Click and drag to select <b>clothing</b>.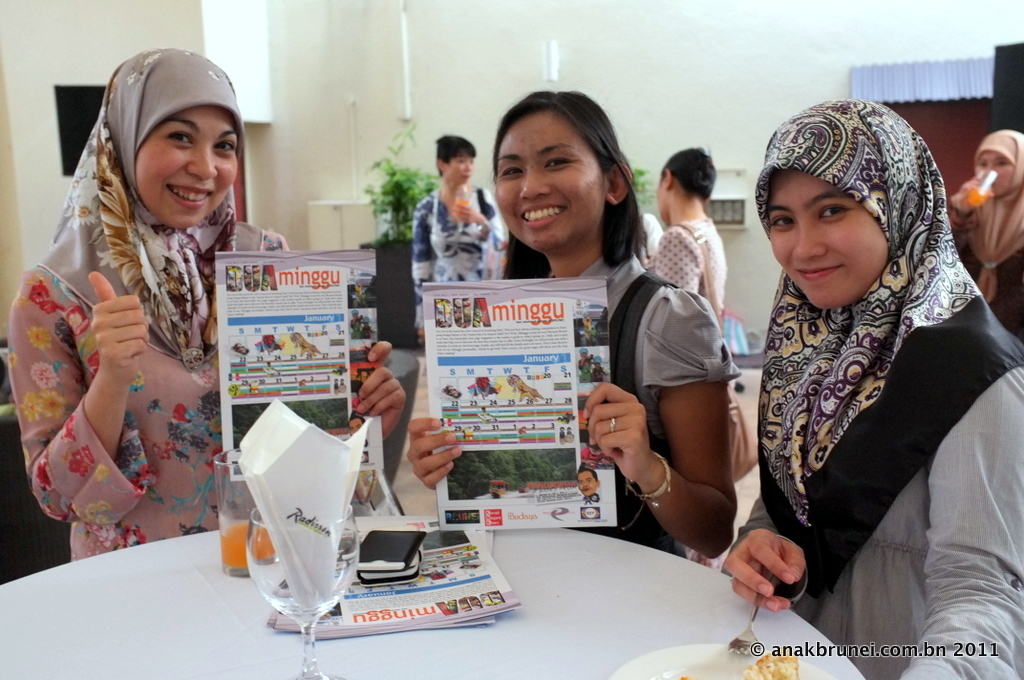
Selection: BBox(493, 240, 744, 558).
